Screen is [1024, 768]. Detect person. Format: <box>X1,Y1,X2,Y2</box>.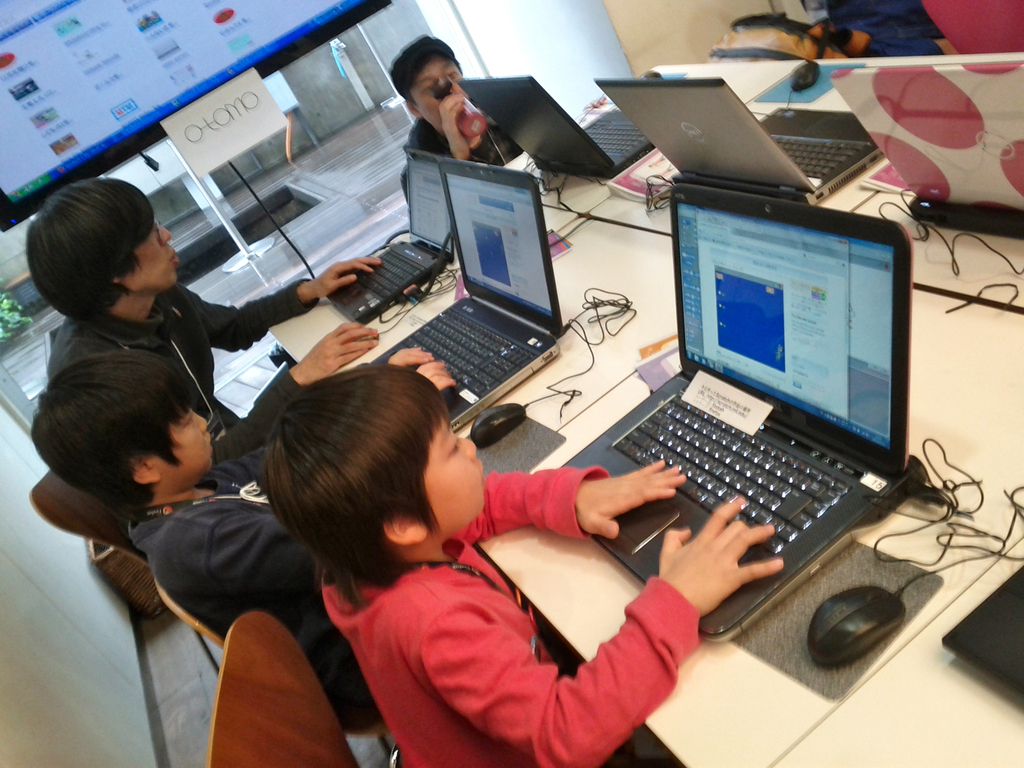
<box>257,364,787,767</box>.
